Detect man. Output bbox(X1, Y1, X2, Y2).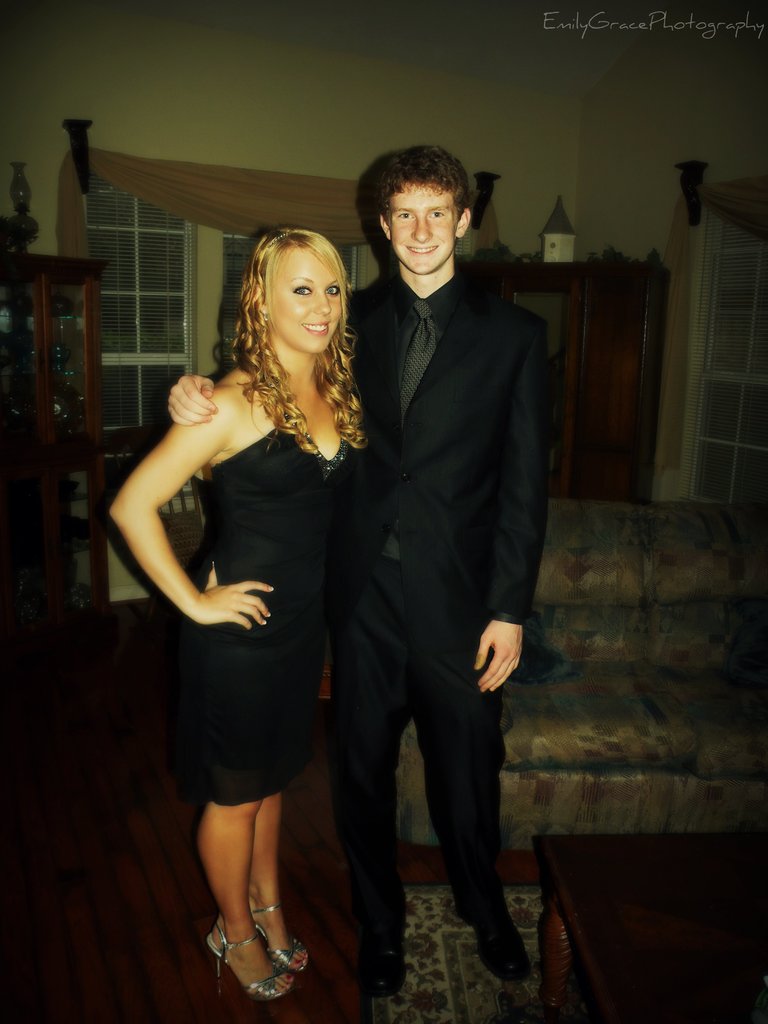
bbox(161, 144, 558, 998).
